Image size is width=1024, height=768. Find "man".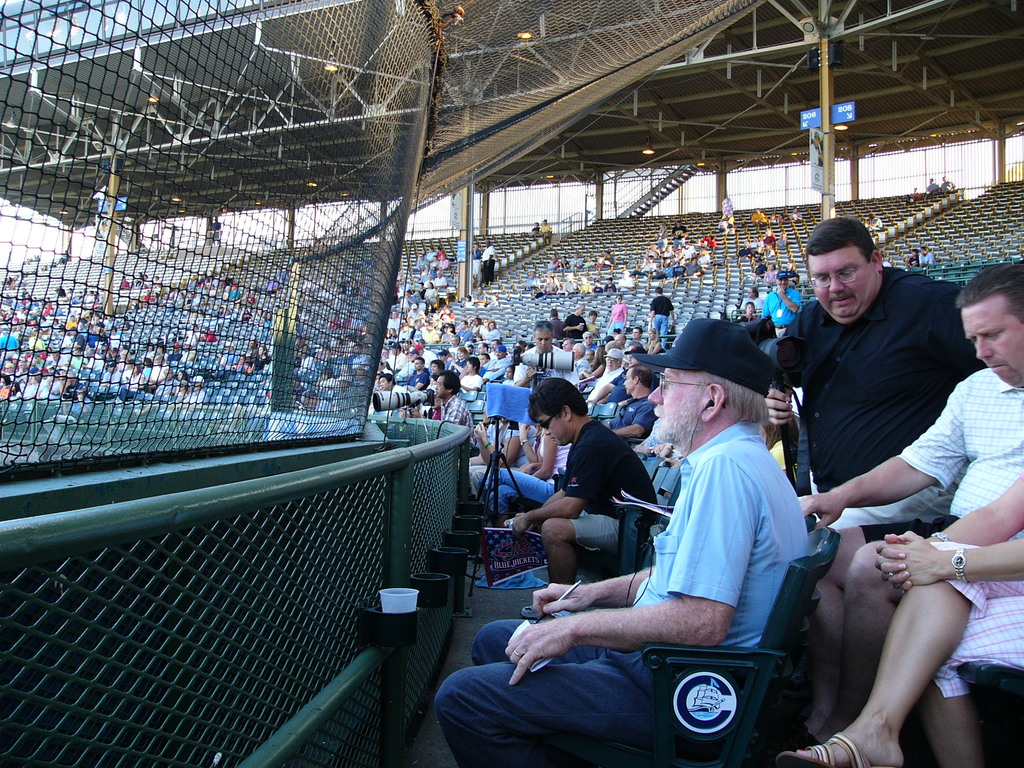
383/344/406/370.
